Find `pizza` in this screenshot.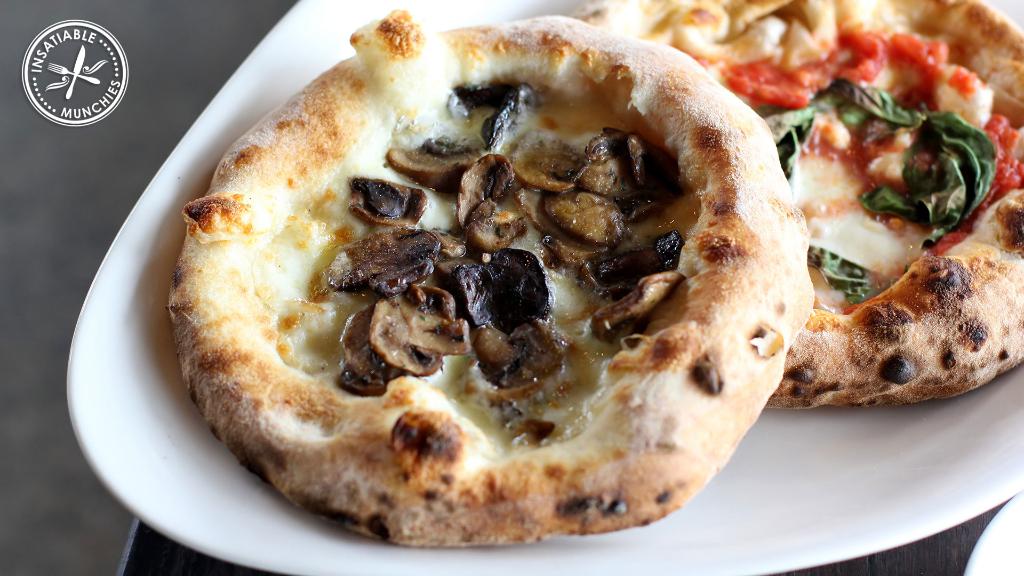
The bounding box for `pizza` is (left=159, top=8, right=814, bottom=546).
